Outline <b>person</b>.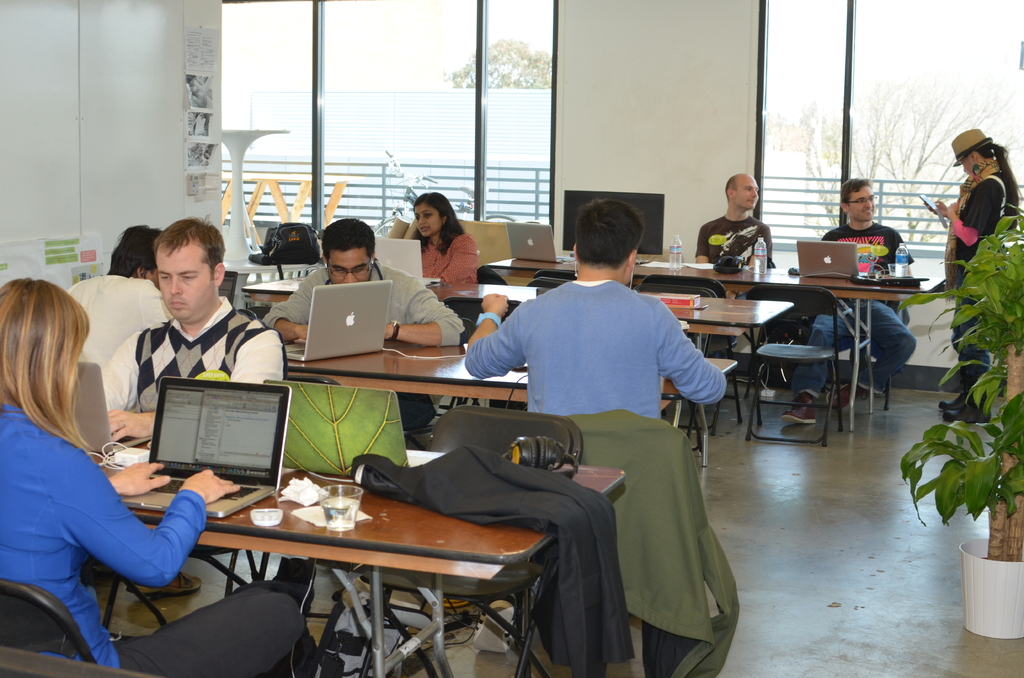
Outline: <box>932,129,1016,426</box>.
